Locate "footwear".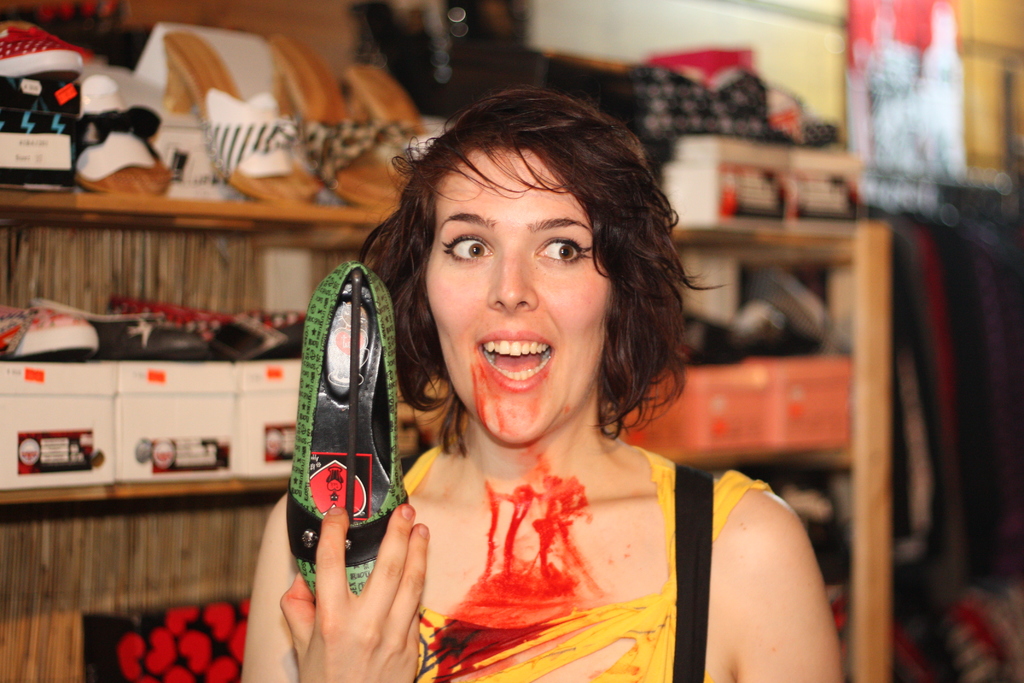
Bounding box: 86:310:207:352.
